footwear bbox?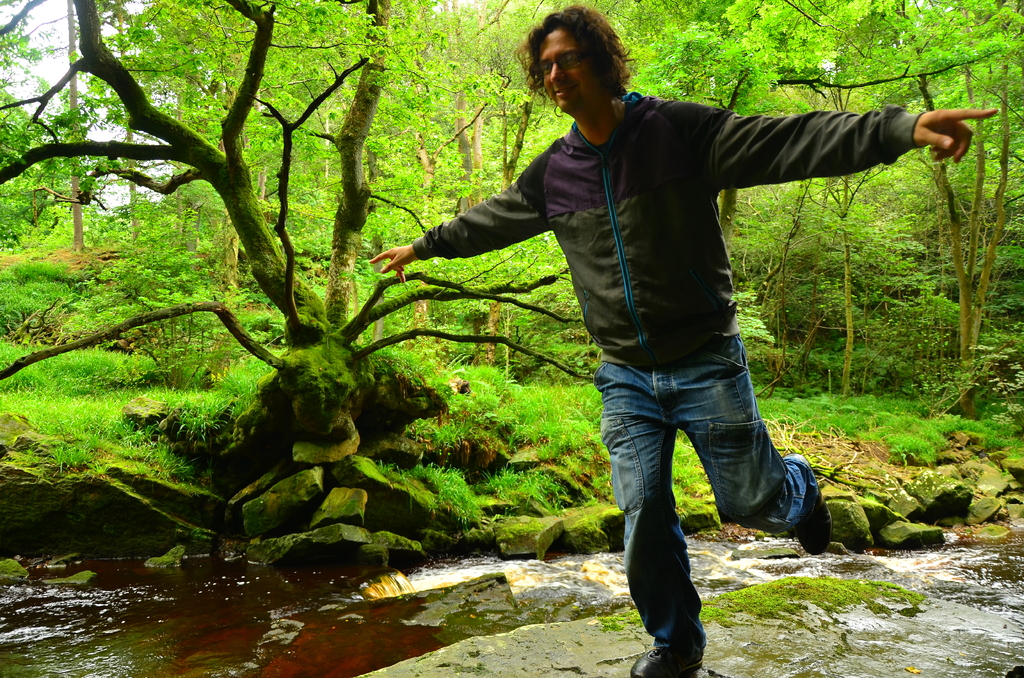
630,645,701,677
